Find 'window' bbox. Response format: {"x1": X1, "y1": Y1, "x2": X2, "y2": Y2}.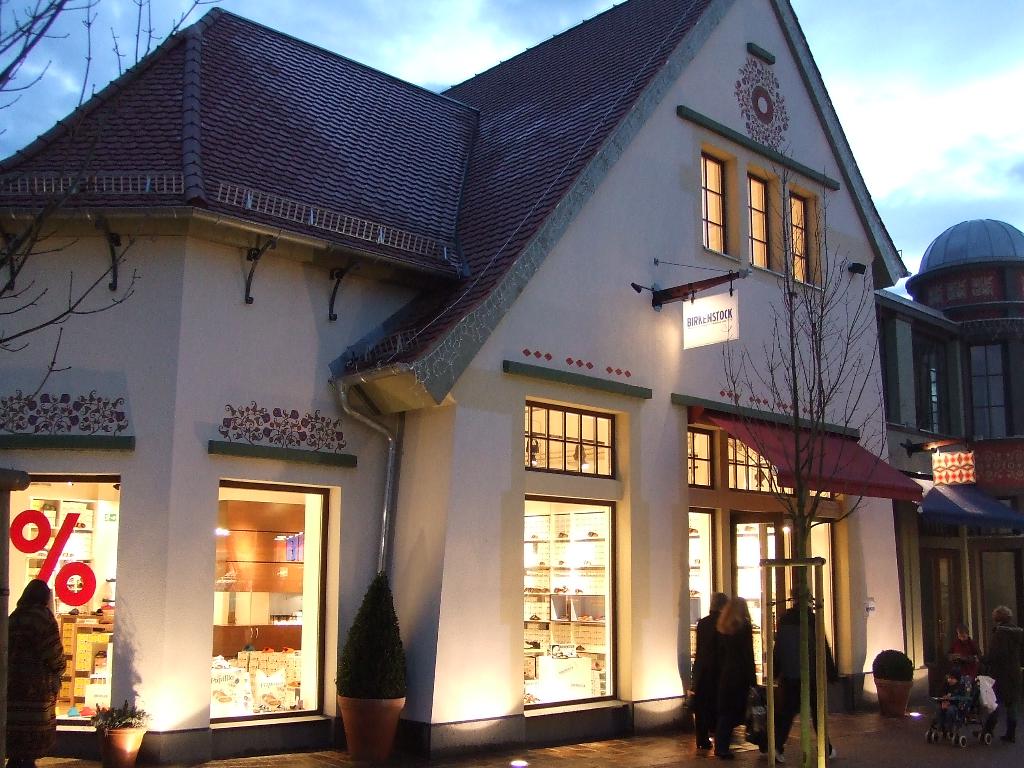
{"x1": 911, "y1": 323, "x2": 953, "y2": 440}.
